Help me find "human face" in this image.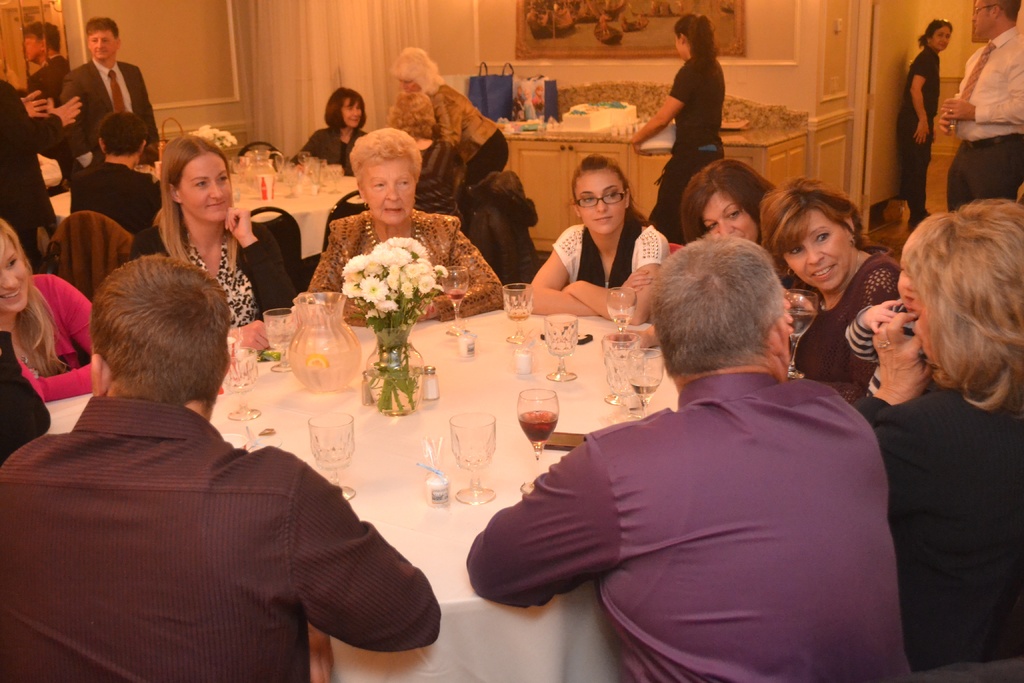
Found it: [396,76,417,90].
